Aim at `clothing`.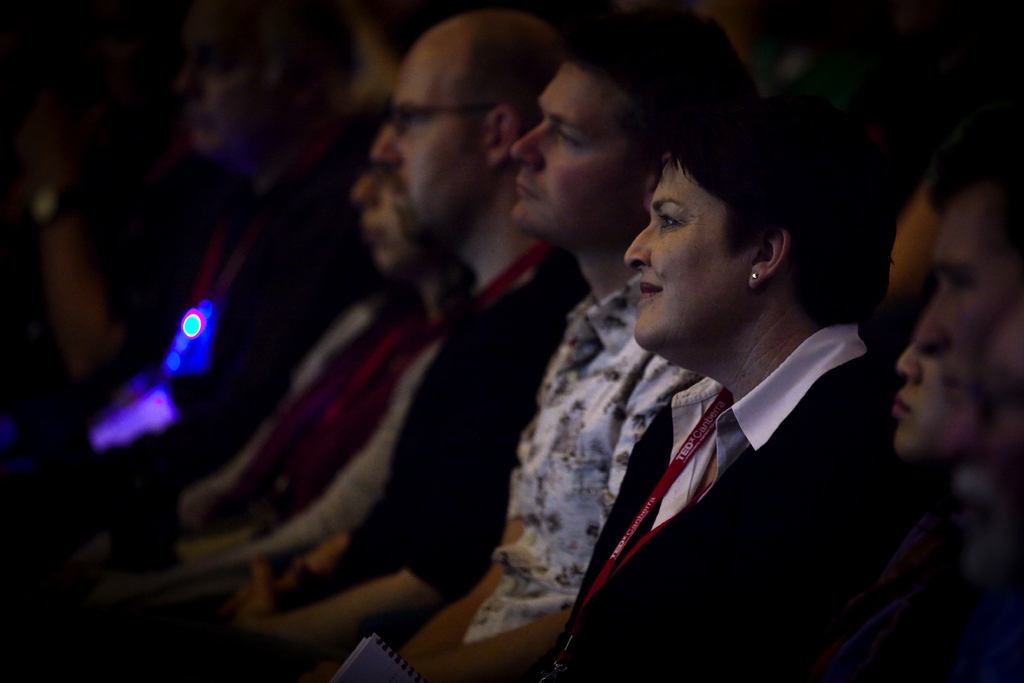
Aimed at [left=16, top=279, right=417, bottom=682].
